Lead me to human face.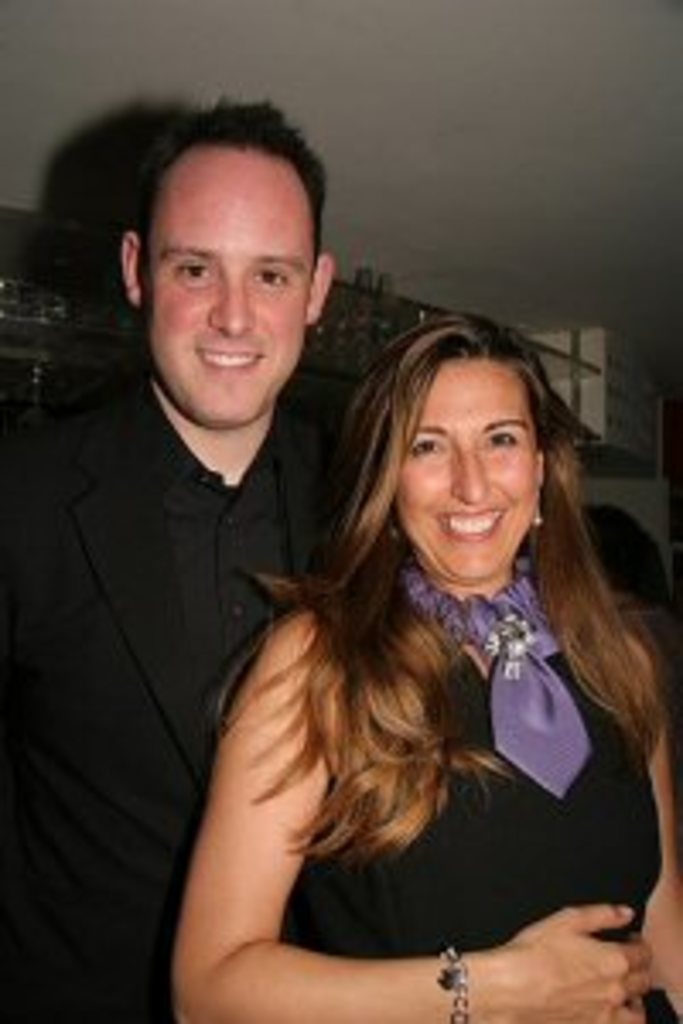
Lead to (x1=393, y1=355, x2=543, y2=584).
